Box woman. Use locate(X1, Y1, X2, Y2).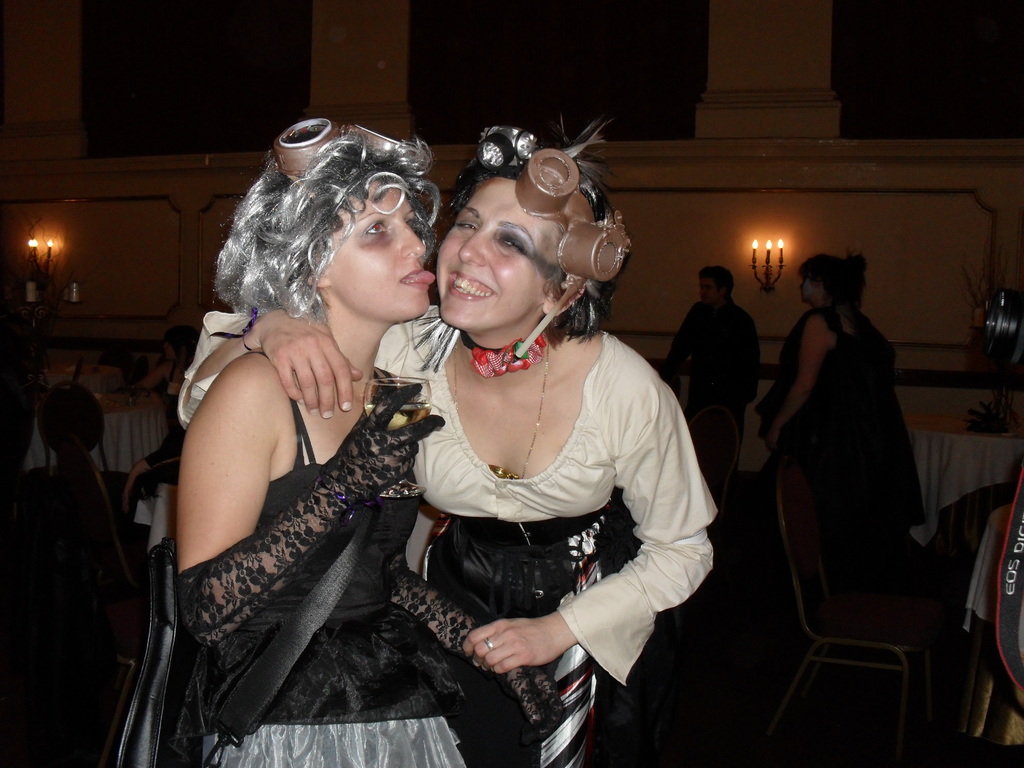
locate(113, 111, 466, 767).
